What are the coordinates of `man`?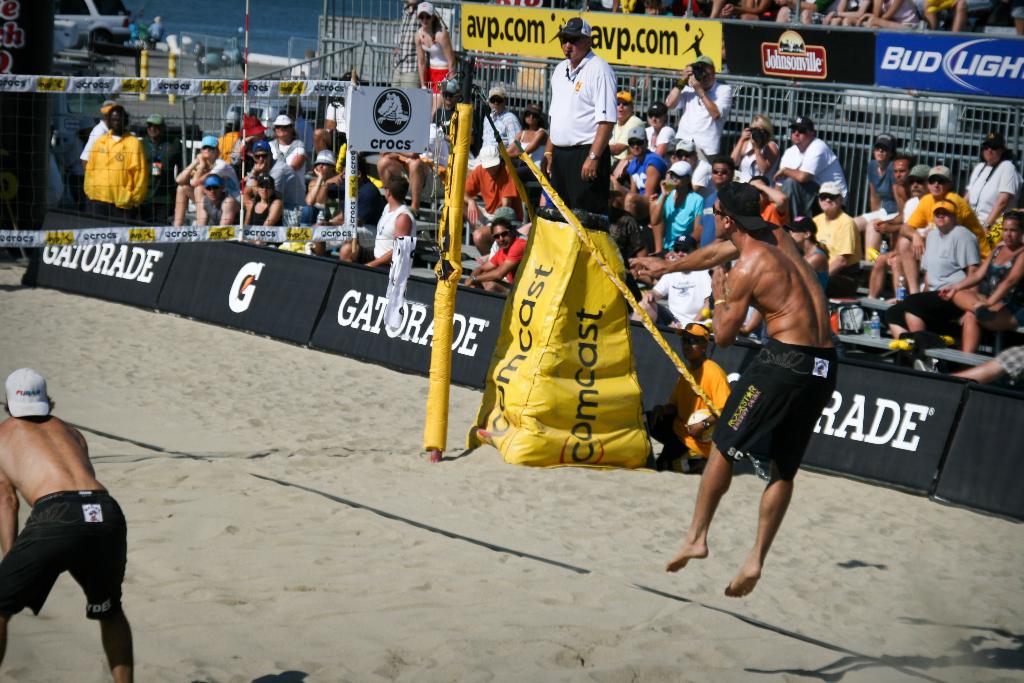
<box>854,135,906,268</box>.
